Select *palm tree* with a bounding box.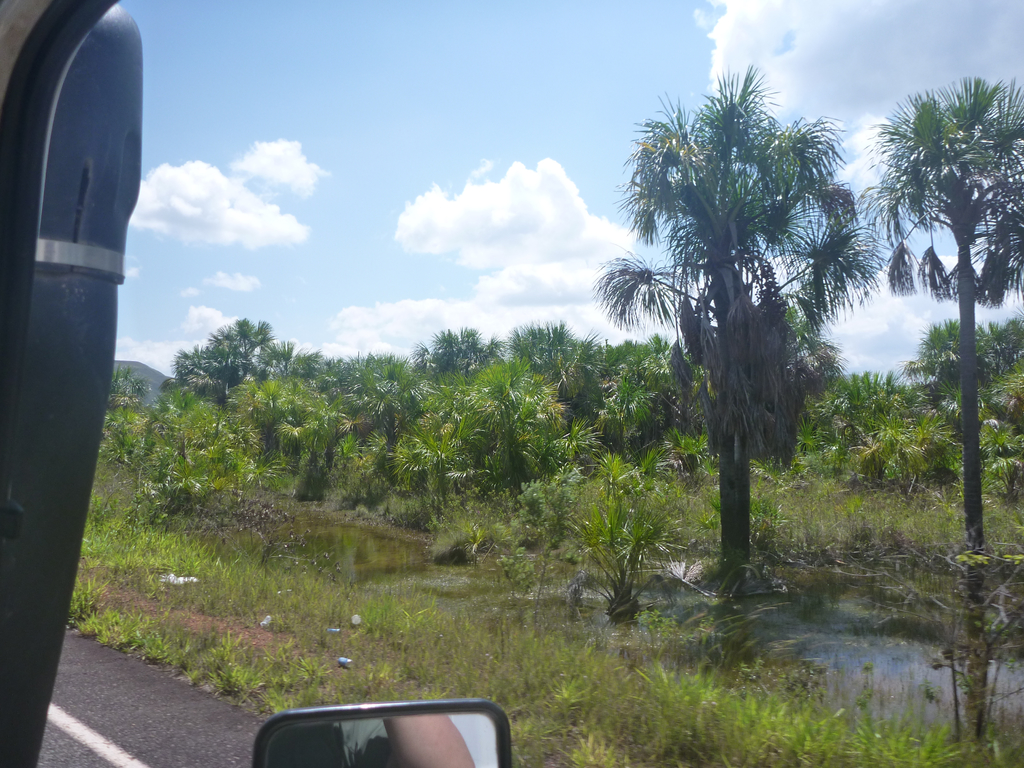
bbox=(889, 102, 1023, 634).
